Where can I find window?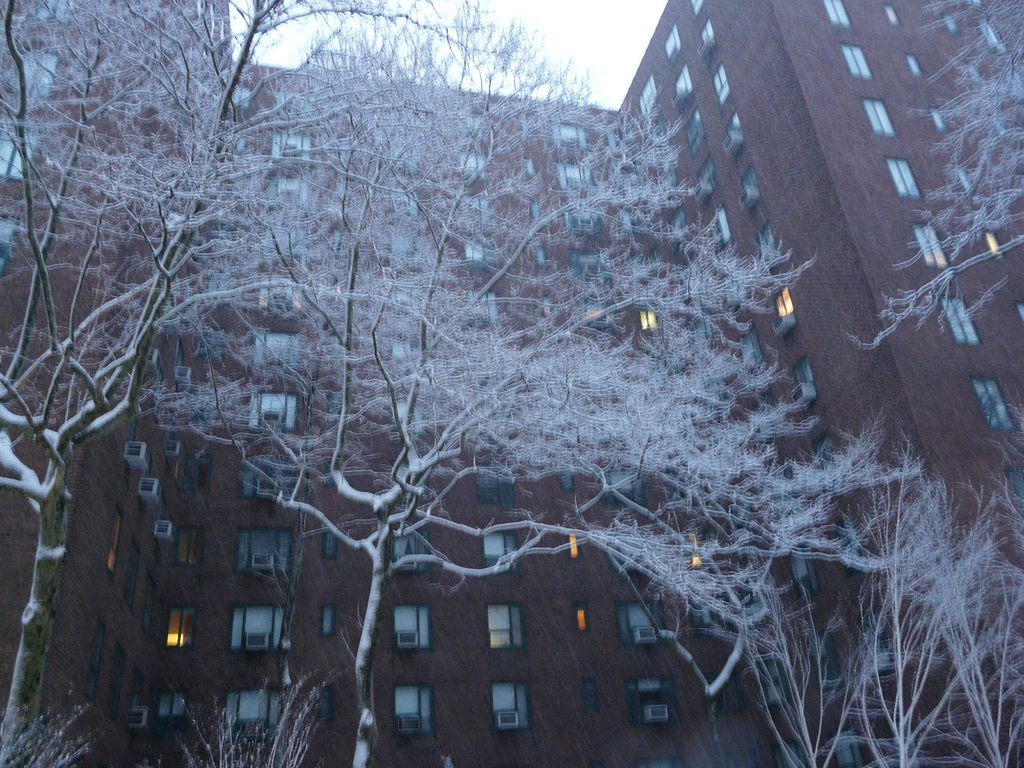
You can find it at box=[461, 114, 483, 134].
